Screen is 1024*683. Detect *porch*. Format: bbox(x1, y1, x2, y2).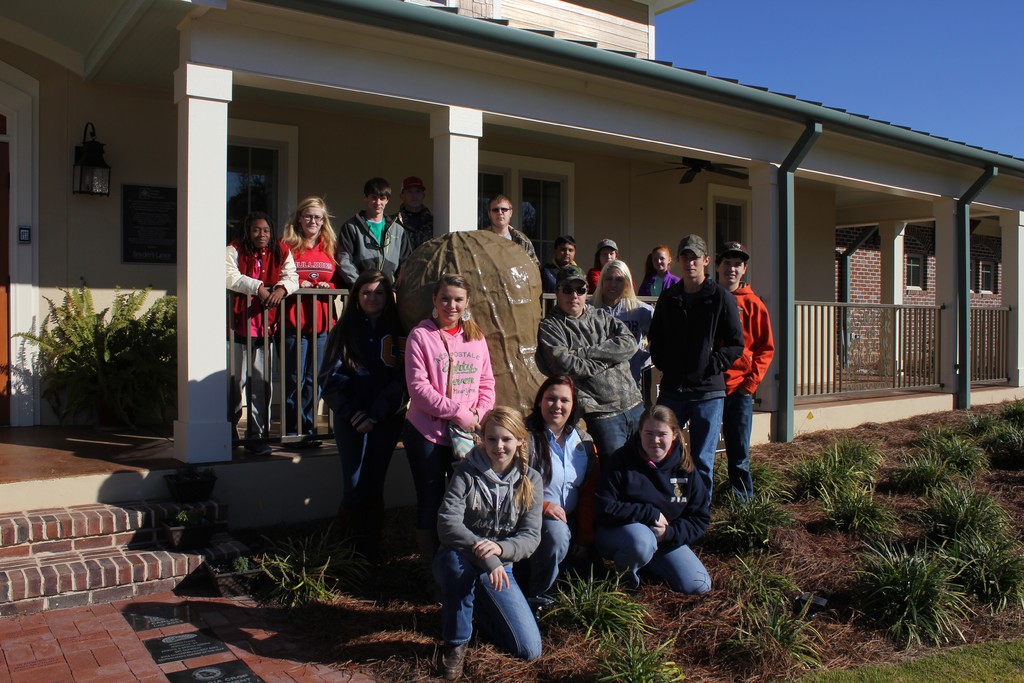
bbox(0, 287, 1015, 481).
